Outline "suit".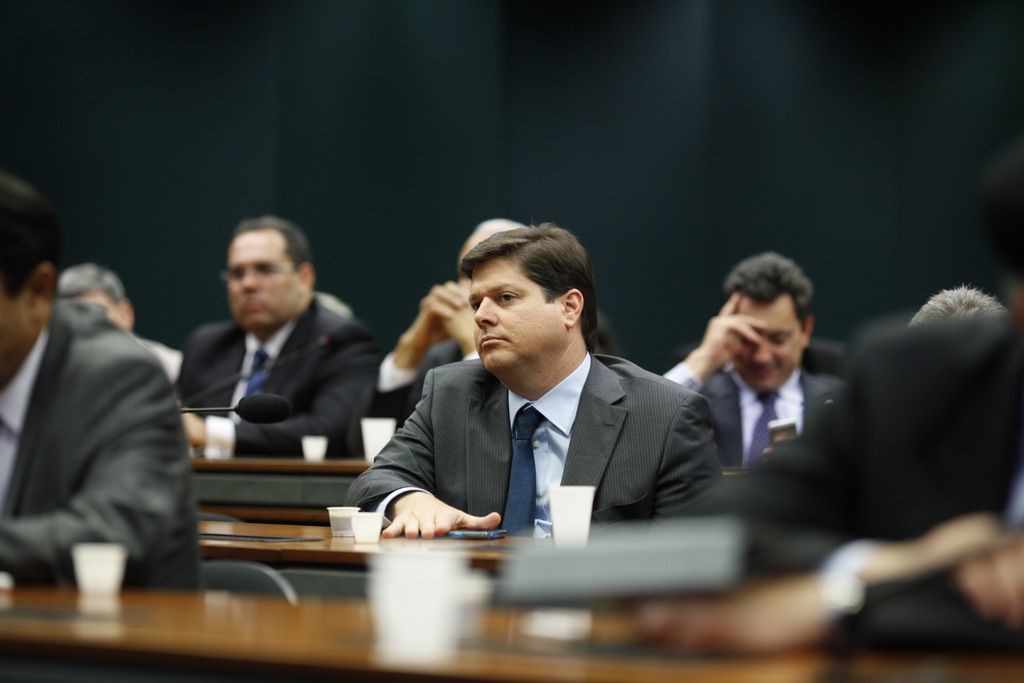
Outline: (x1=136, y1=254, x2=390, y2=494).
